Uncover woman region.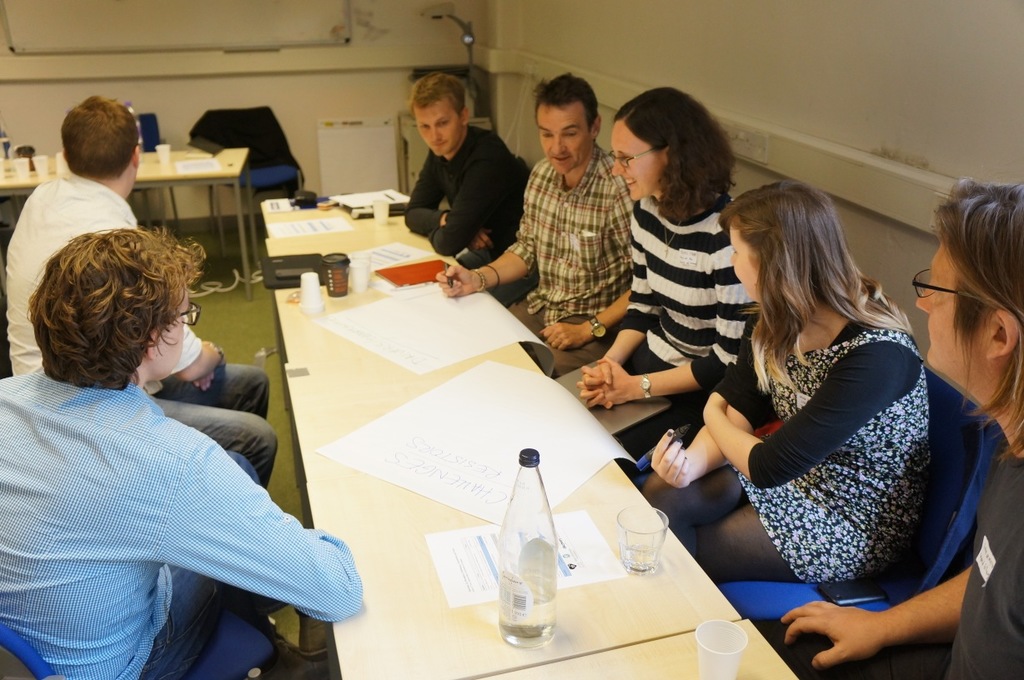
Uncovered: pyautogui.locateOnScreen(656, 162, 948, 636).
